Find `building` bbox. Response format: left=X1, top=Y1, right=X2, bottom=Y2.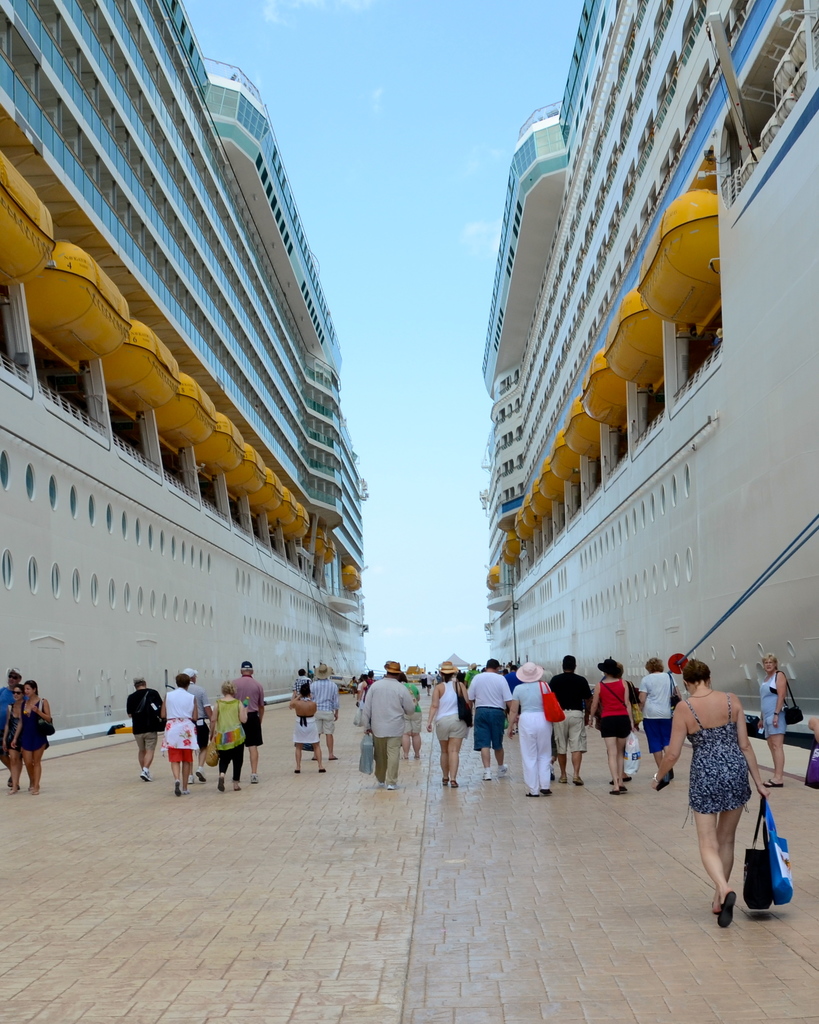
left=471, top=0, right=818, bottom=733.
